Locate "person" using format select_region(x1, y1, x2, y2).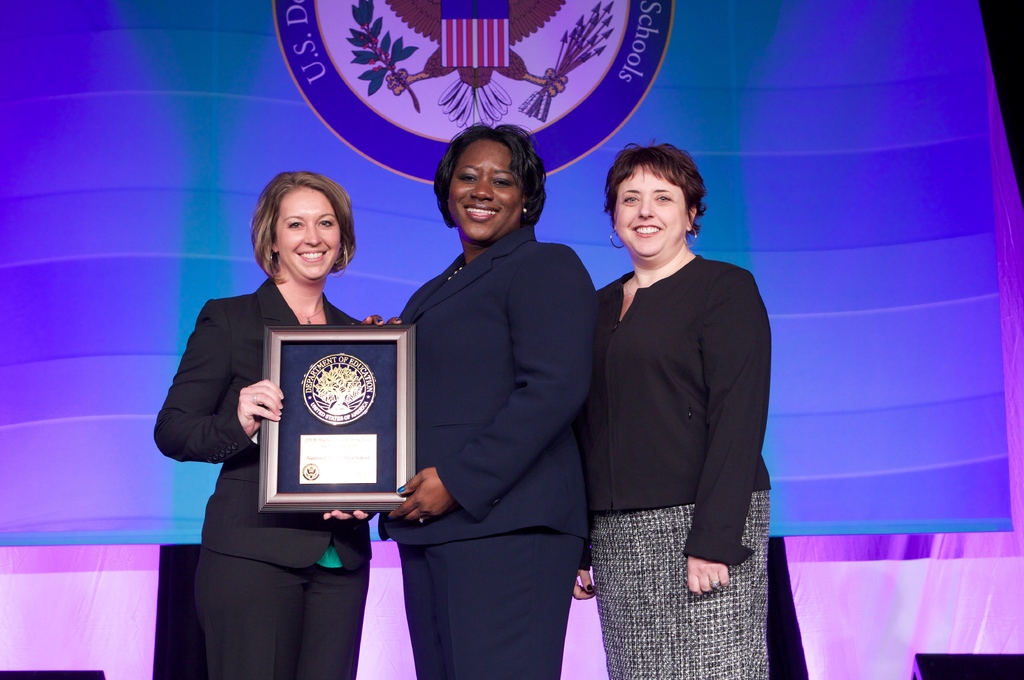
select_region(379, 99, 607, 675).
